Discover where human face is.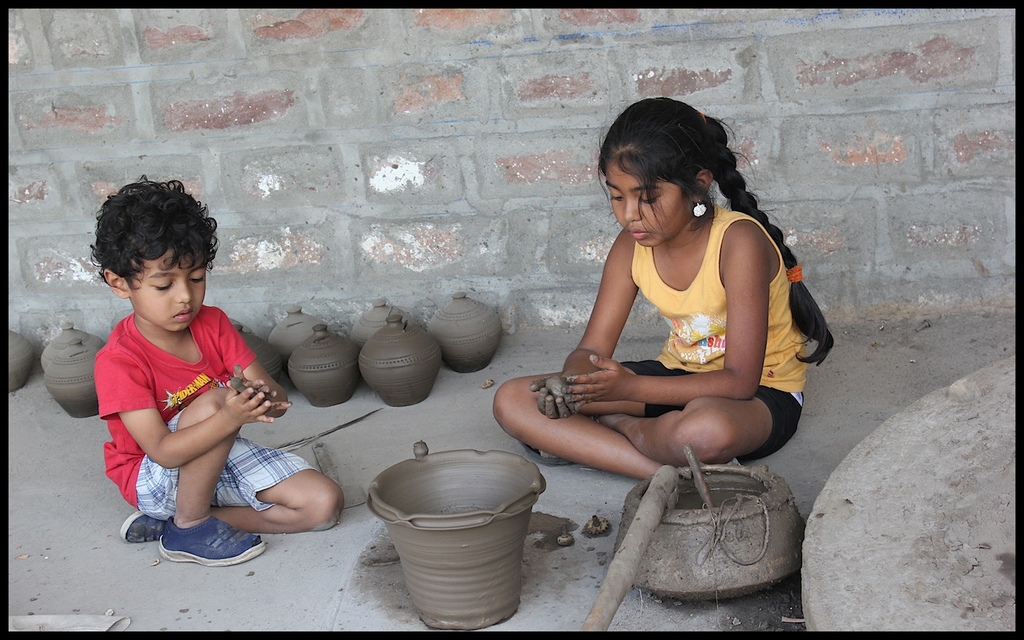
Discovered at <bbox>137, 252, 206, 336</bbox>.
